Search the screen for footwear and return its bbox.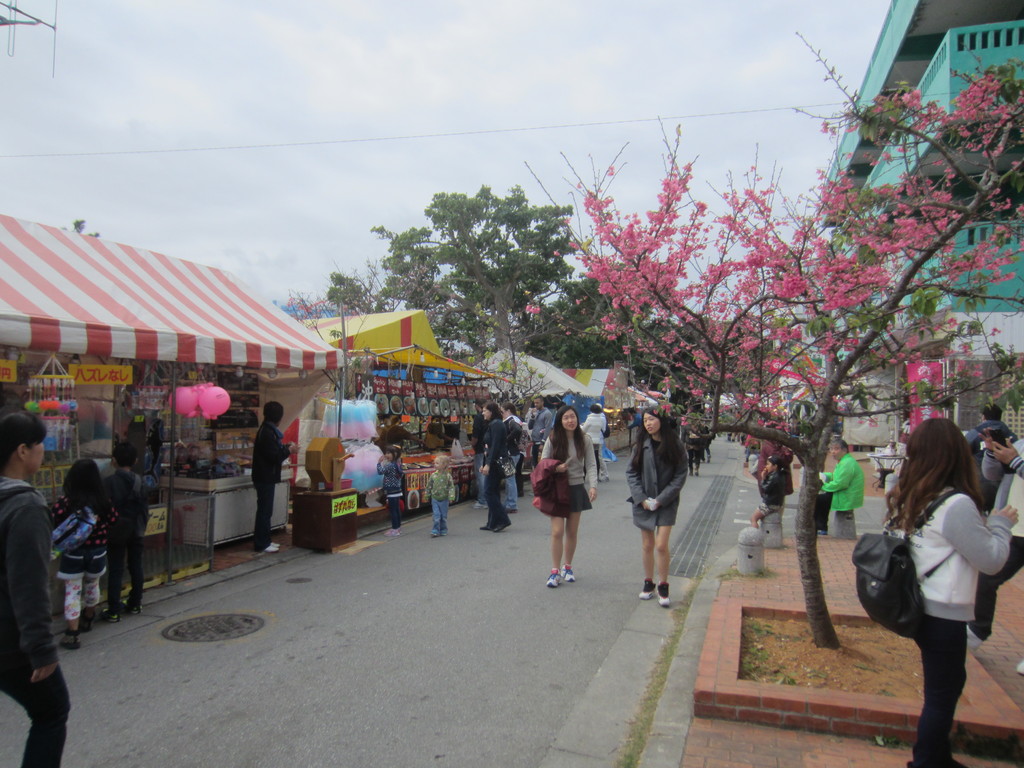
Found: [638,580,655,598].
